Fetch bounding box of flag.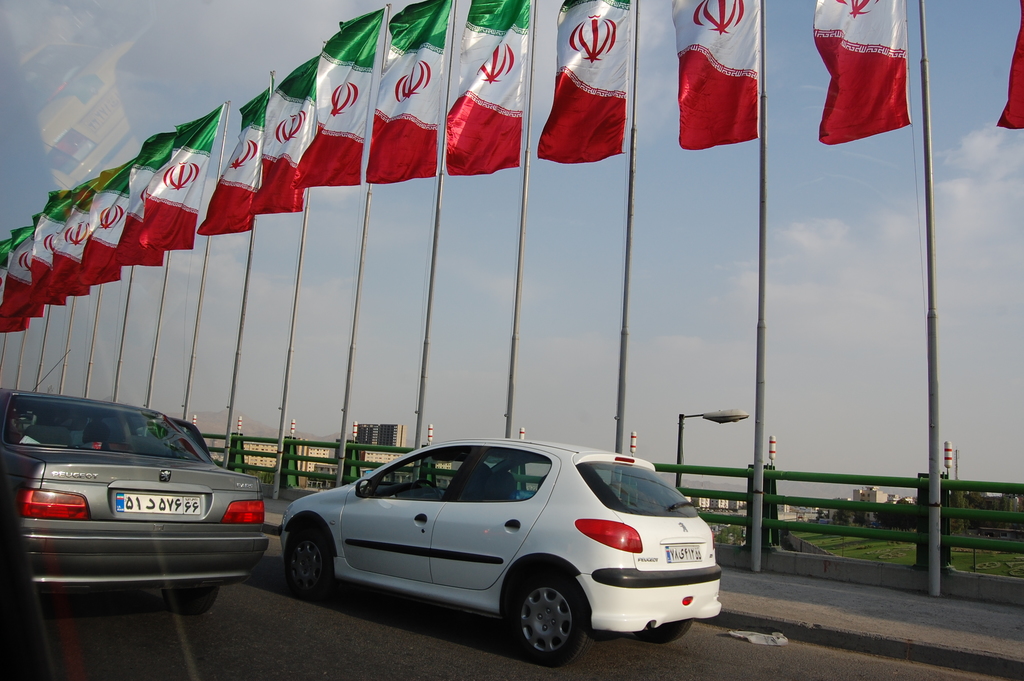
Bbox: 531/0/641/157.
